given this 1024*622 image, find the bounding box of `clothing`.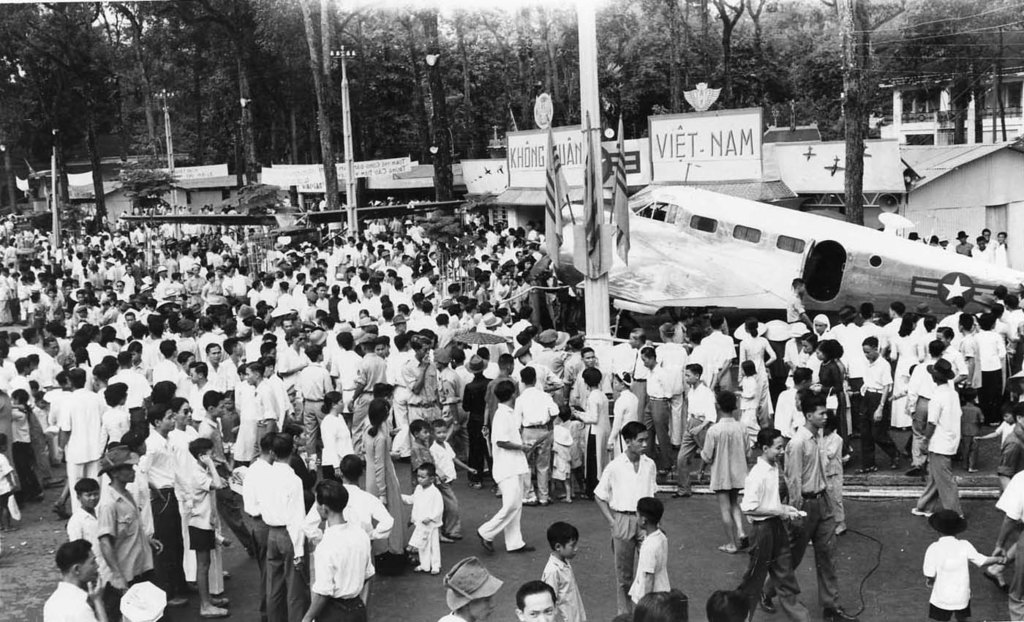
detection(920, 382, 960, 521).
